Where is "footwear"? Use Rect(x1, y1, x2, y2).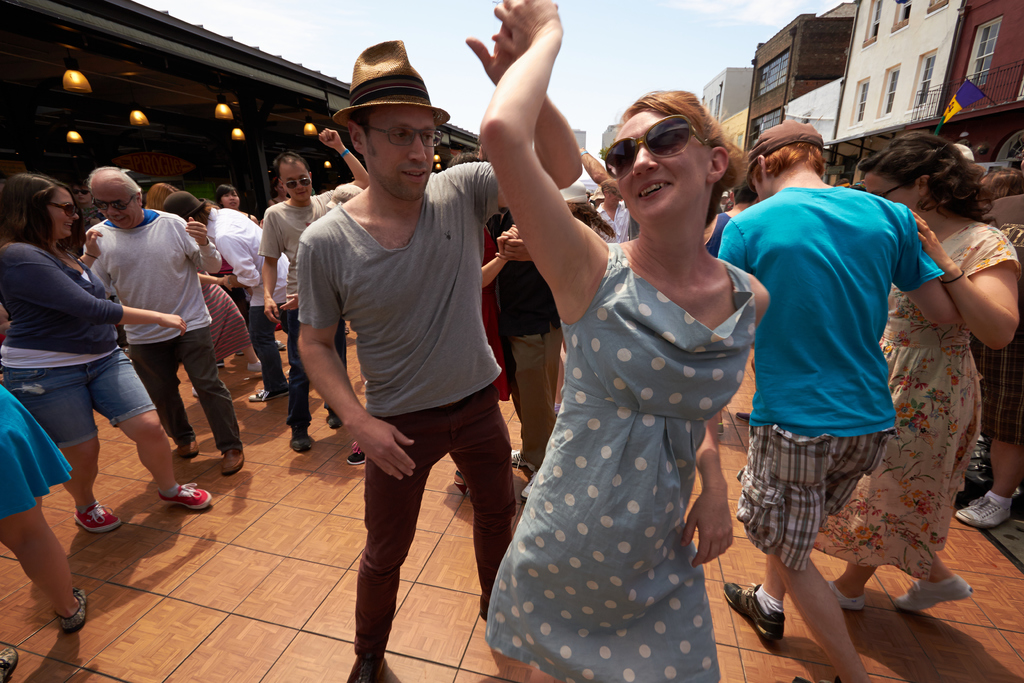
Rect(175, 443, 197, 460).
